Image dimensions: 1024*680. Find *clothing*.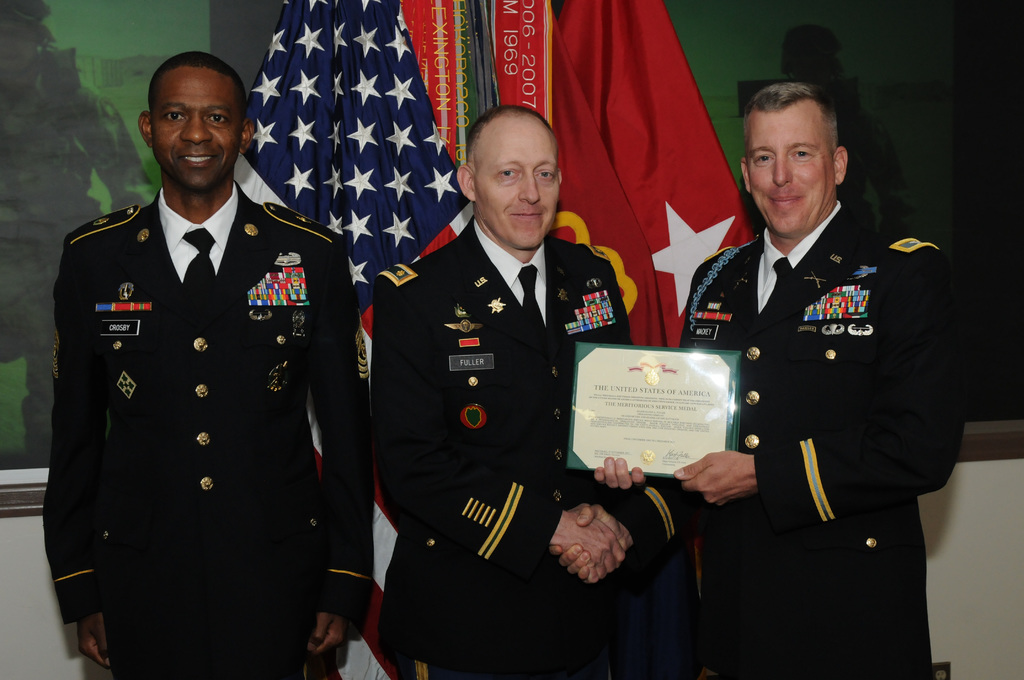
detection(369, 229, 681, 679).
